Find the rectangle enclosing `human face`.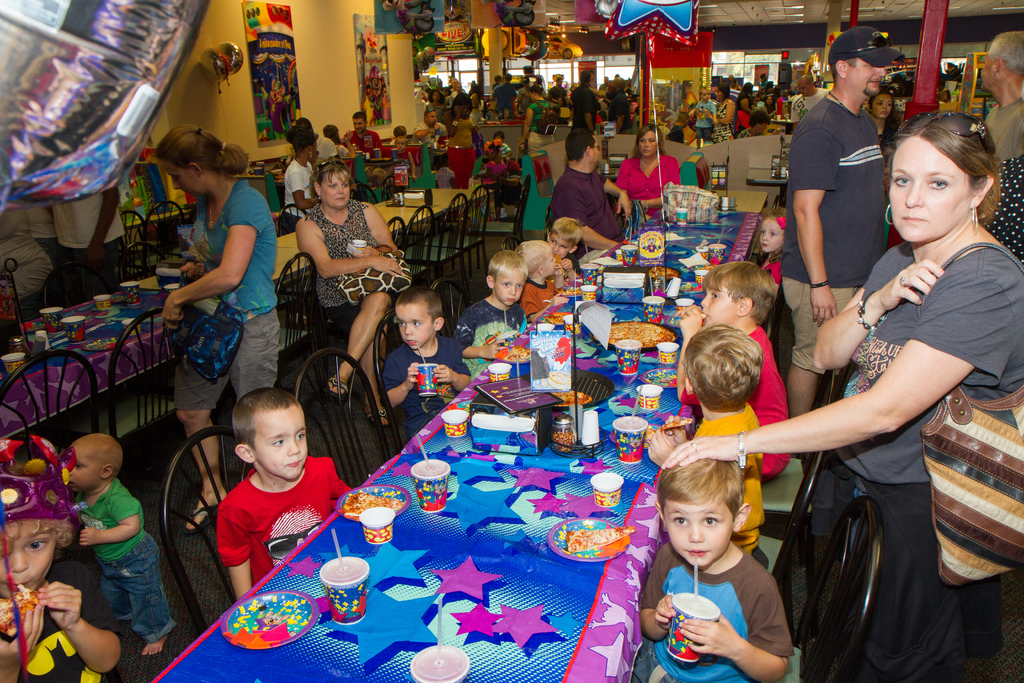
bbox=[666, 514, 726, 564].
